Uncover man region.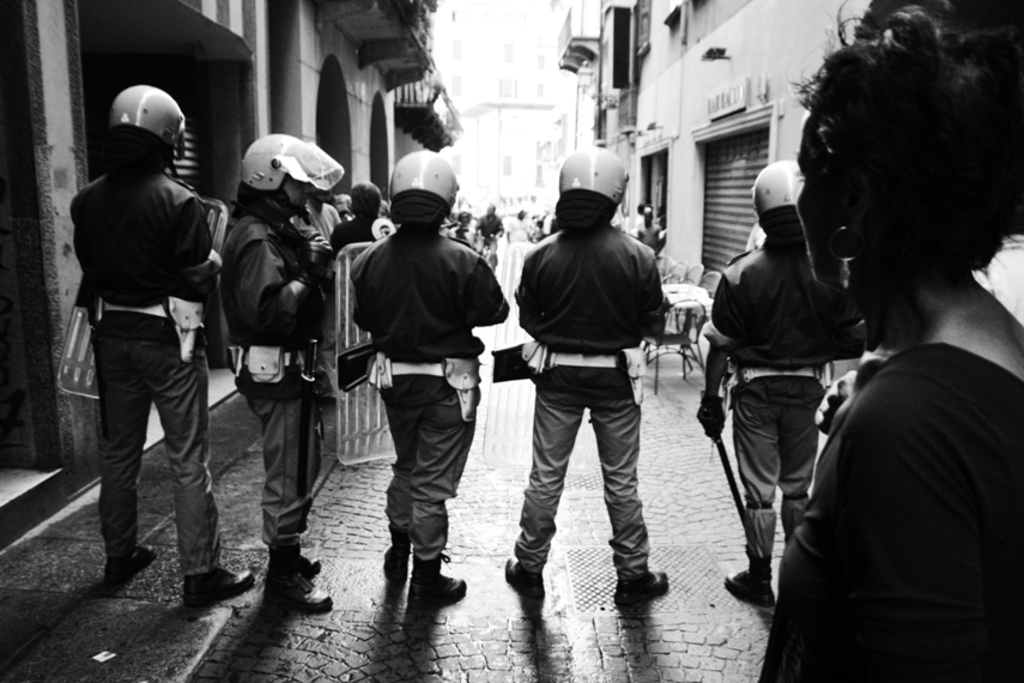
Uncovered: {"left": 59, "top": 86, "right": 230, "bottom": 608}.
